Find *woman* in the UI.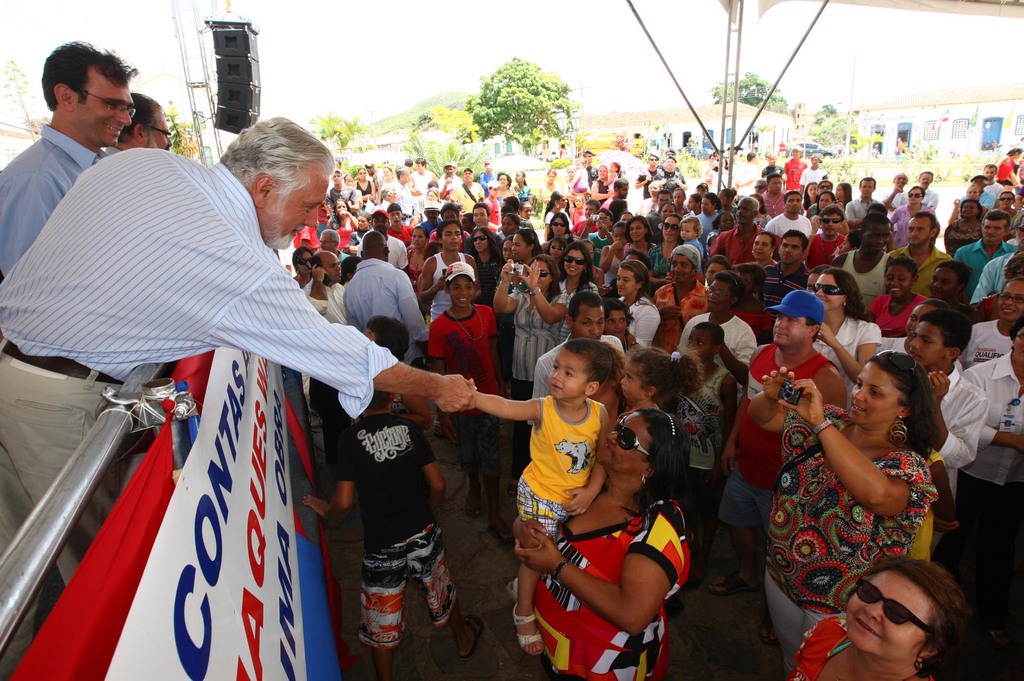
UI element at (650,214,684,285).
